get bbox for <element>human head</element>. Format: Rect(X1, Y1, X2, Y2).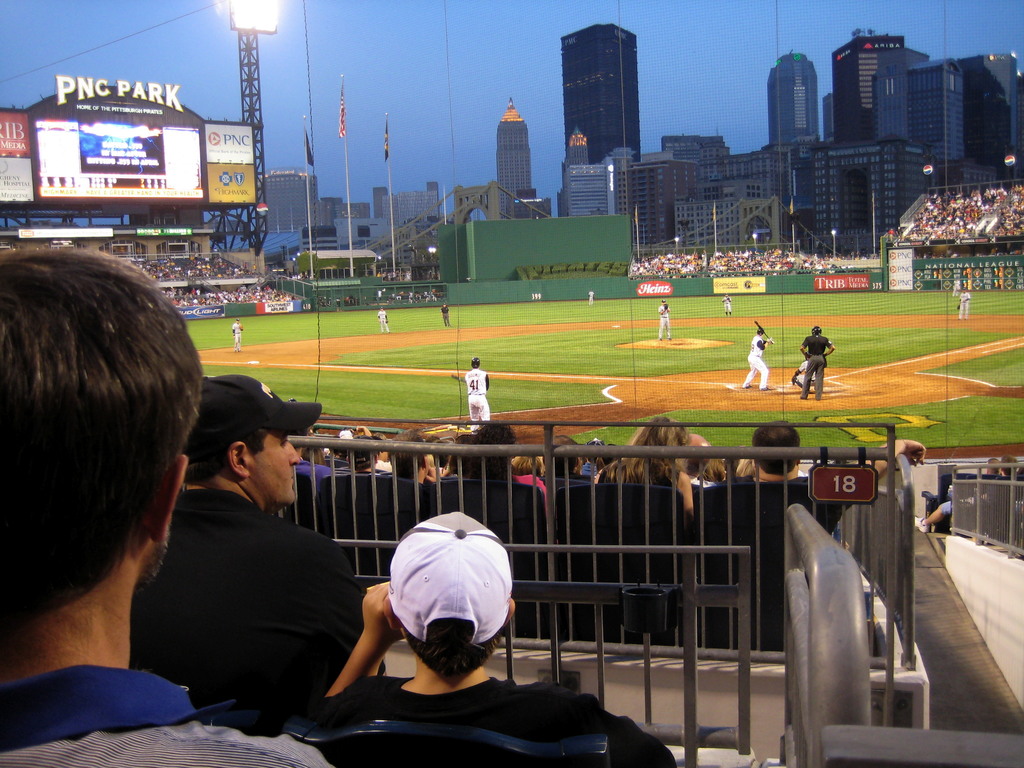
Rect(544, 434, 580, 472).
